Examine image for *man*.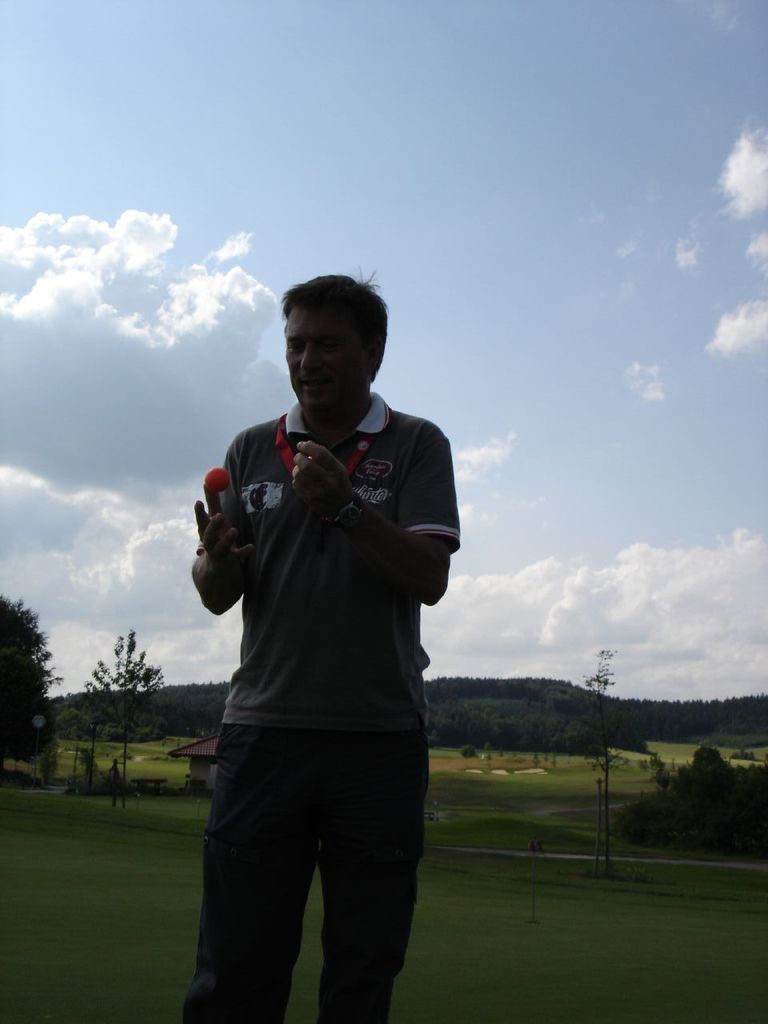
Examination result: 176/262/476/1021.
